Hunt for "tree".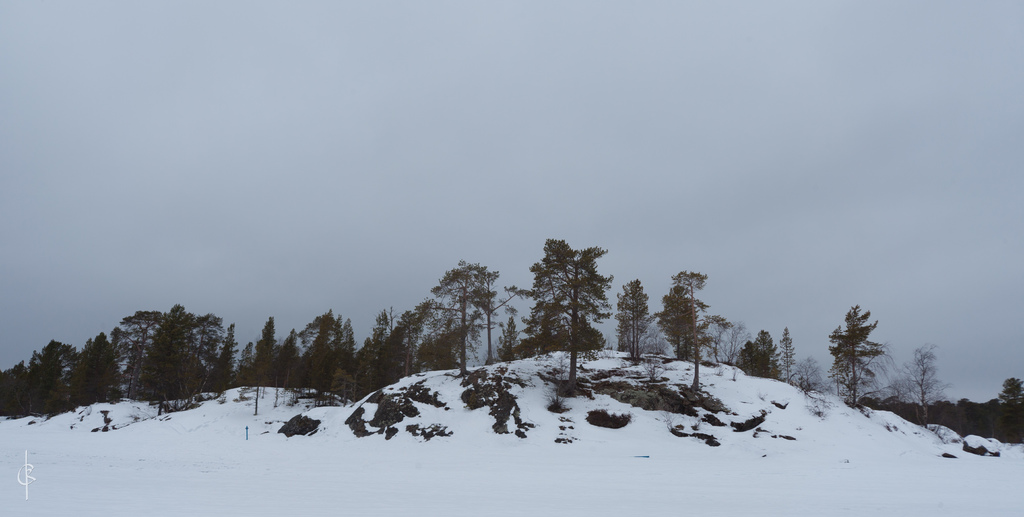
Hunted down at bbox=(611, 281, 648, 365).
